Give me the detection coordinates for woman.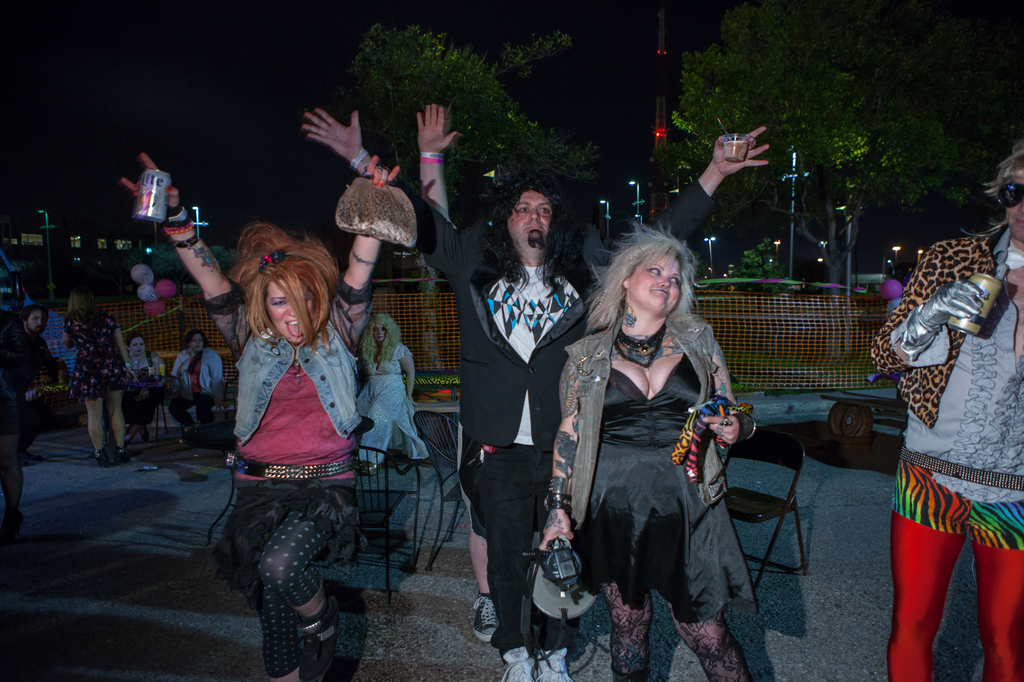
bbox=[59, 284, 139, 466].
